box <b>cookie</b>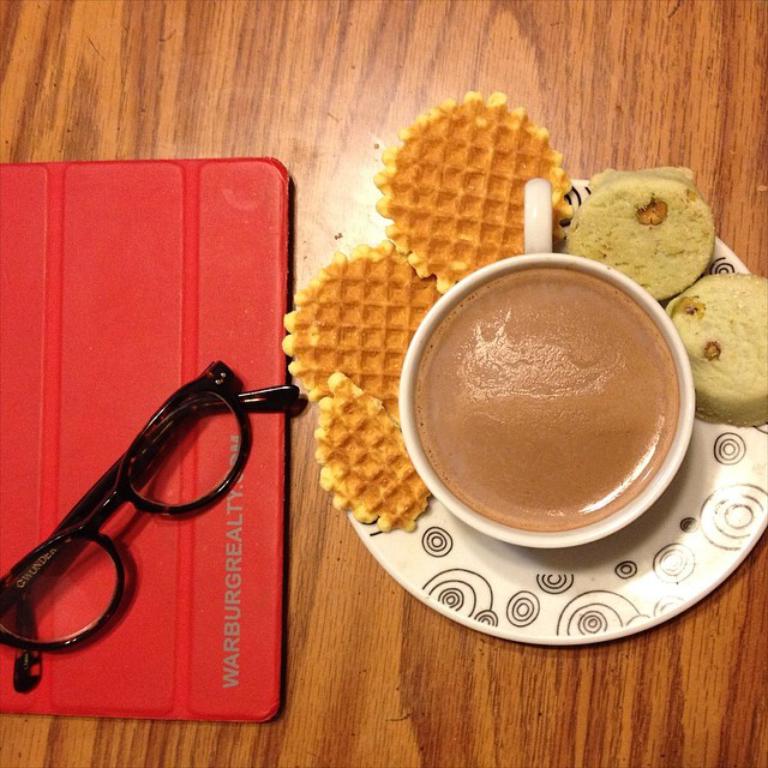
(278, 245, 440, 421)
